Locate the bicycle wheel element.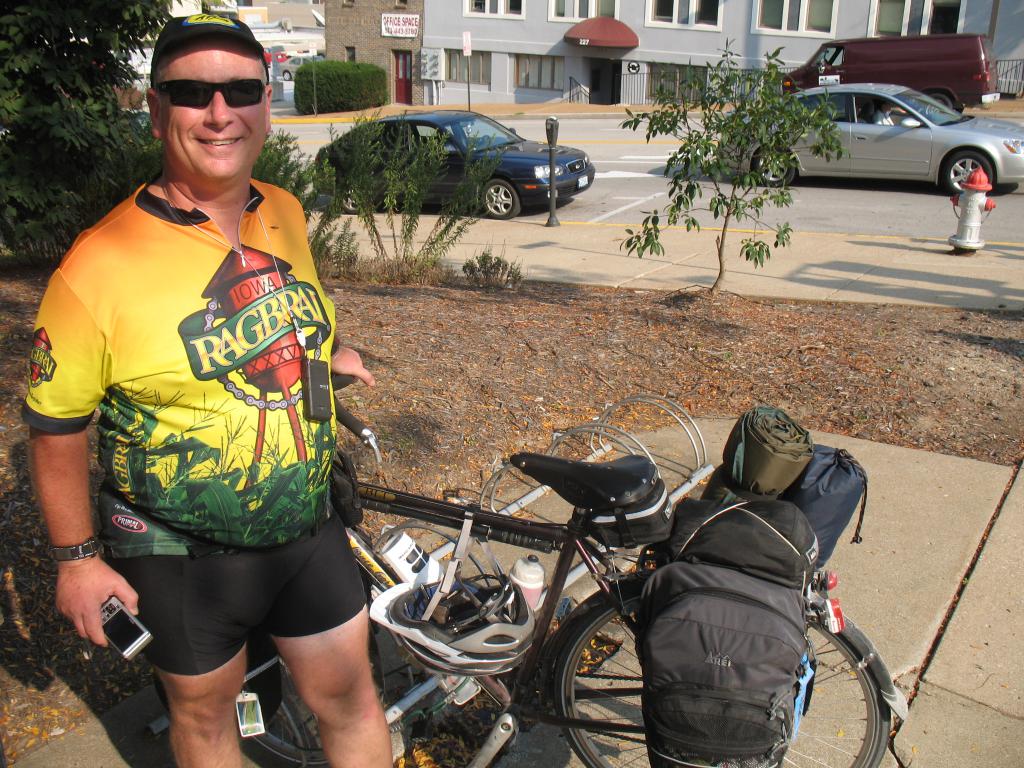
Element bbox: box(550, 588, 890, 767).
